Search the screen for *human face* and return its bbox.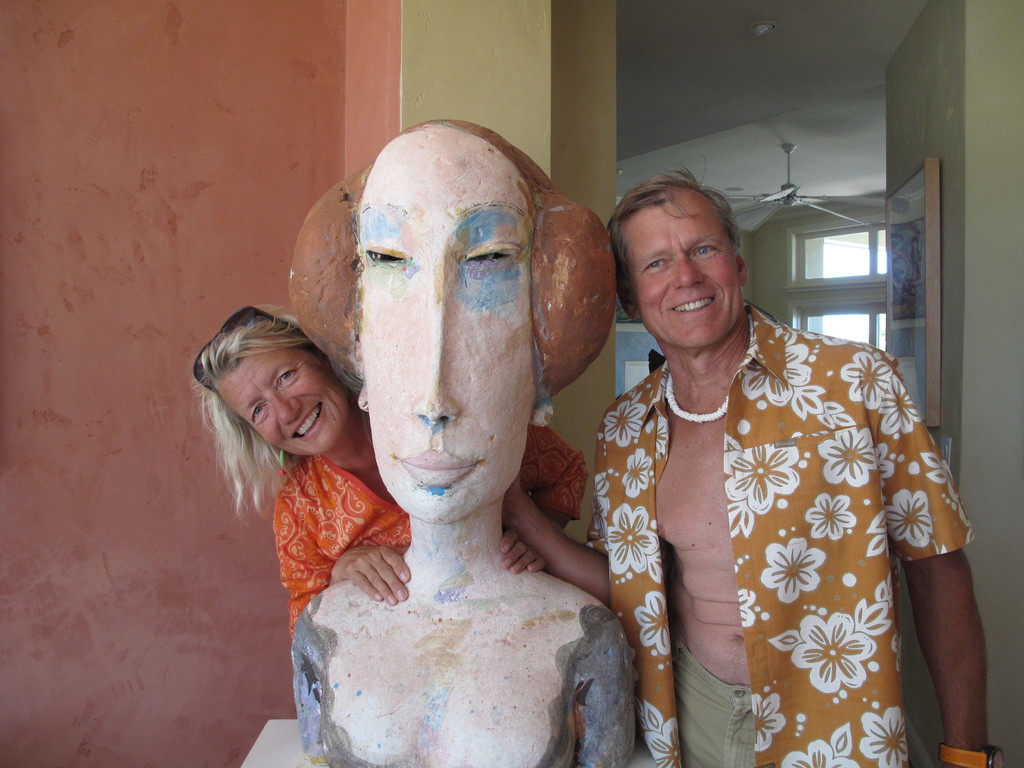
Found: (left=626, top=188, right=742, bottom=350).
